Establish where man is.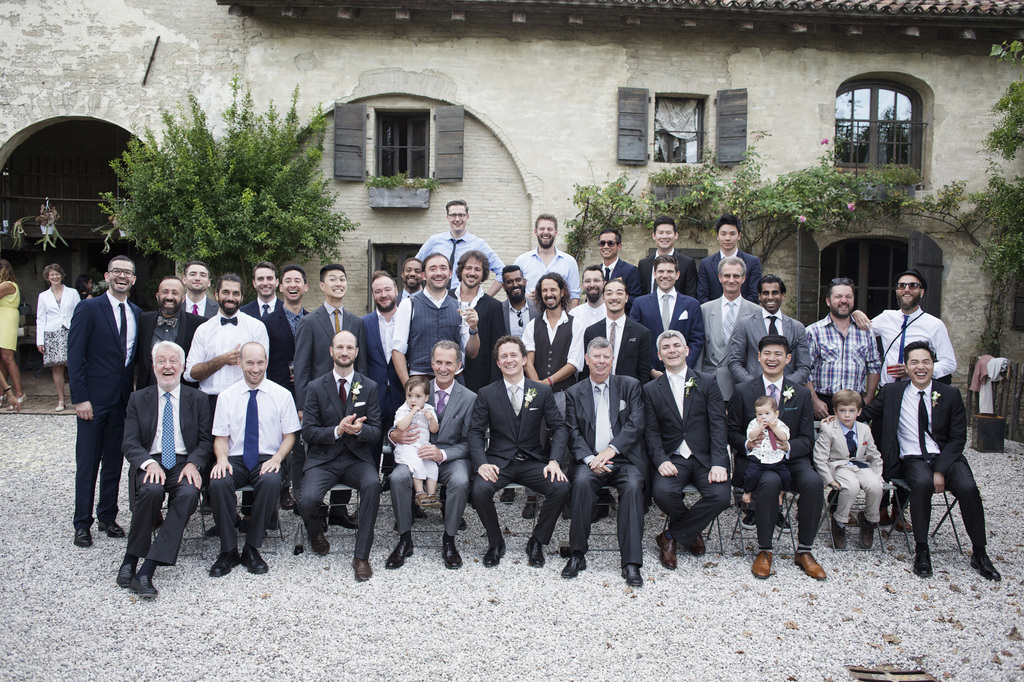
Established at <box>557,341,658,591</box>.
